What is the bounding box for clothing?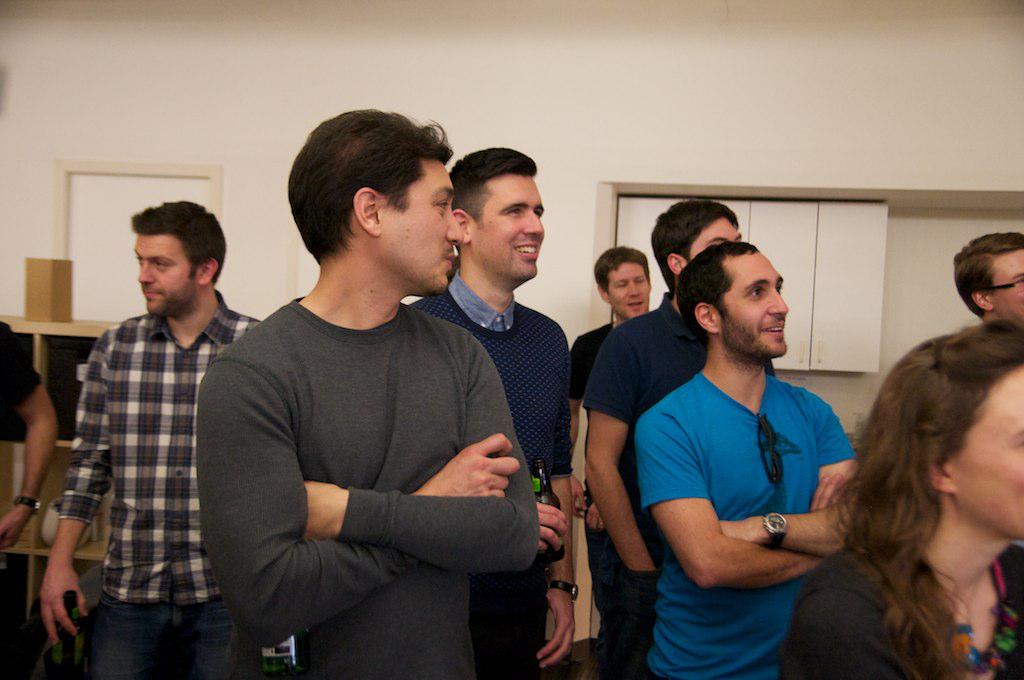
select_region(783, 537, 1023, 679).
